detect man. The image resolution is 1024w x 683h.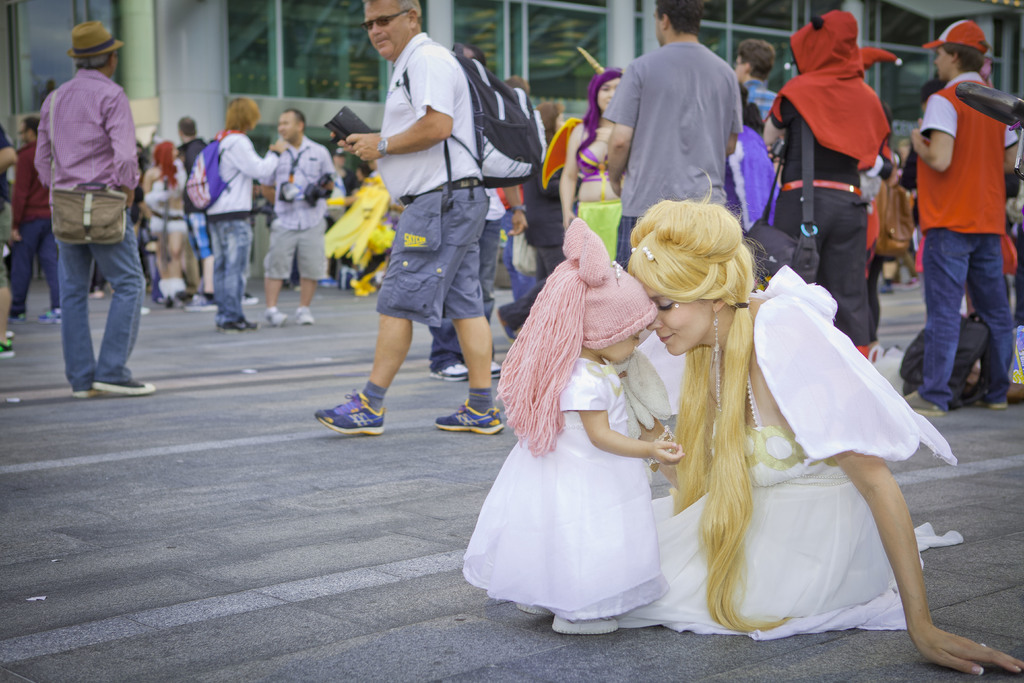
bbox(762, 7, 901, 371).
